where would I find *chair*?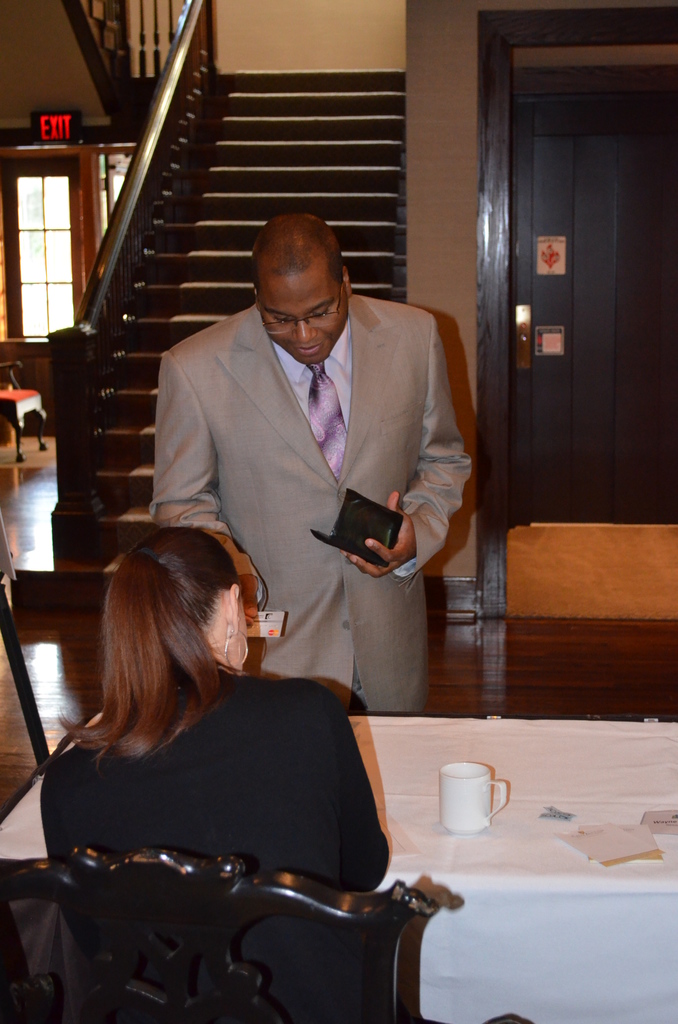
At [104,716,452,1023].
